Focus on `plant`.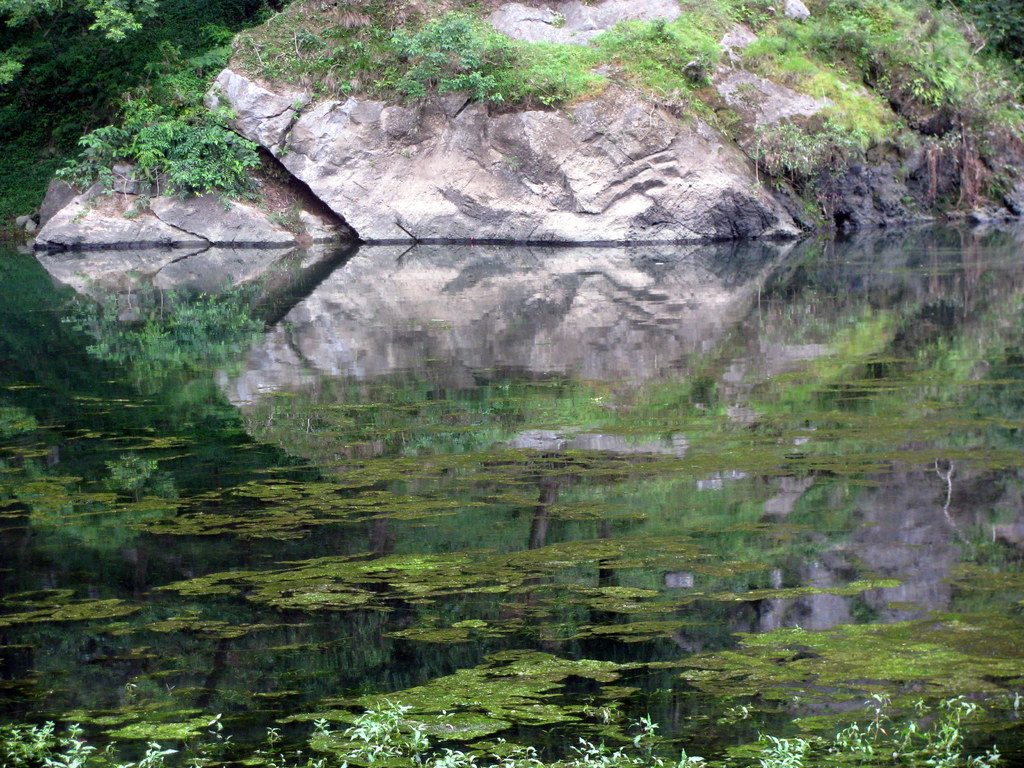
Focused at 106, 444, 156, 496.
